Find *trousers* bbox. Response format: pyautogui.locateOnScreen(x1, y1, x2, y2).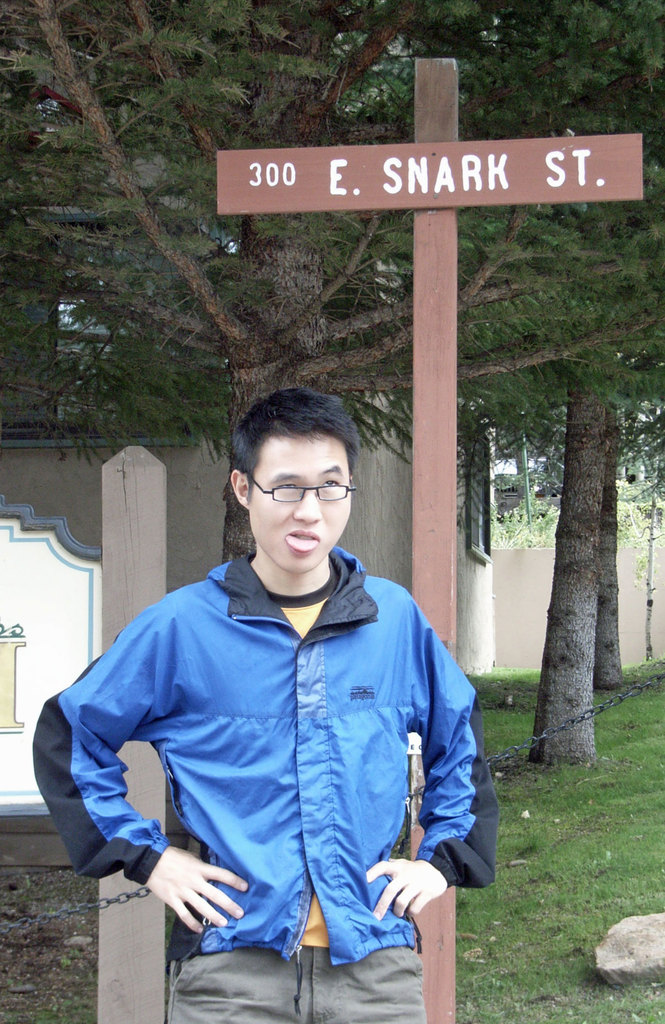
pyautogui.locateOnScreen(163, 927, 426, 1023).
